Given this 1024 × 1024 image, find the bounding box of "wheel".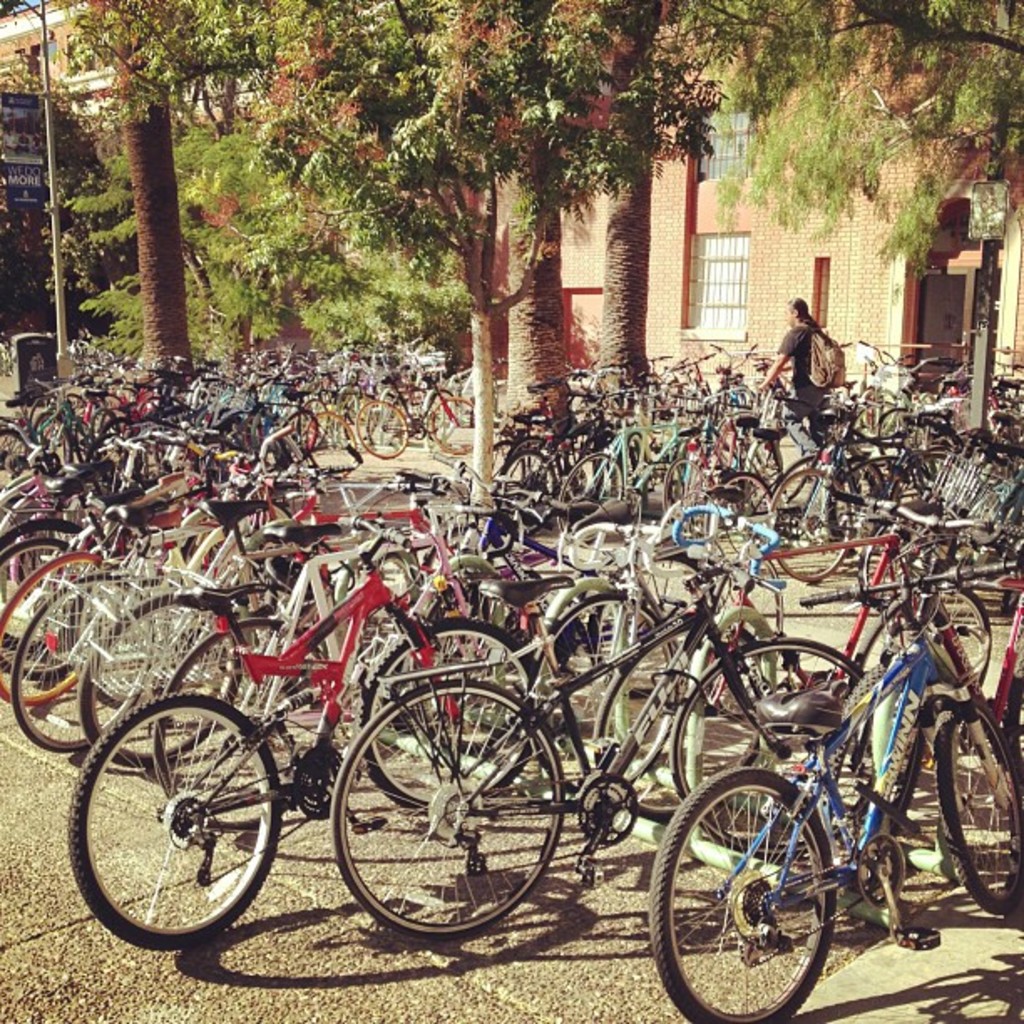
x1=330, y1=679, x2=569, y2=937.
